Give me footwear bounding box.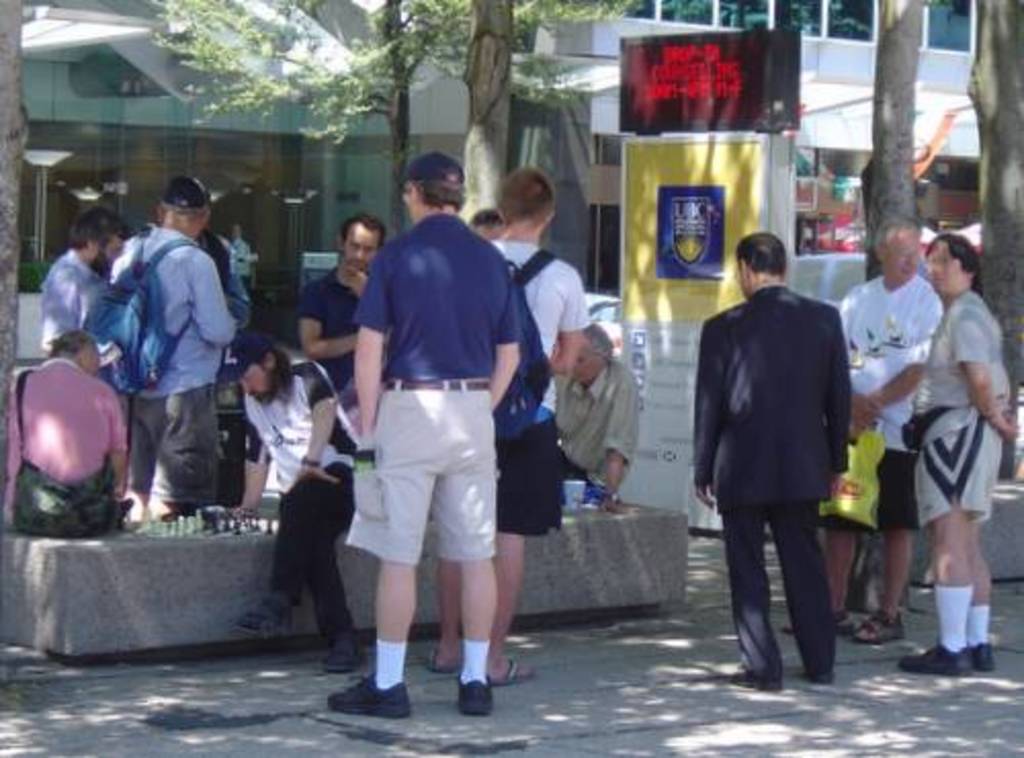
pyautogui.locateOnScreen(741, 662, 778, 699).
